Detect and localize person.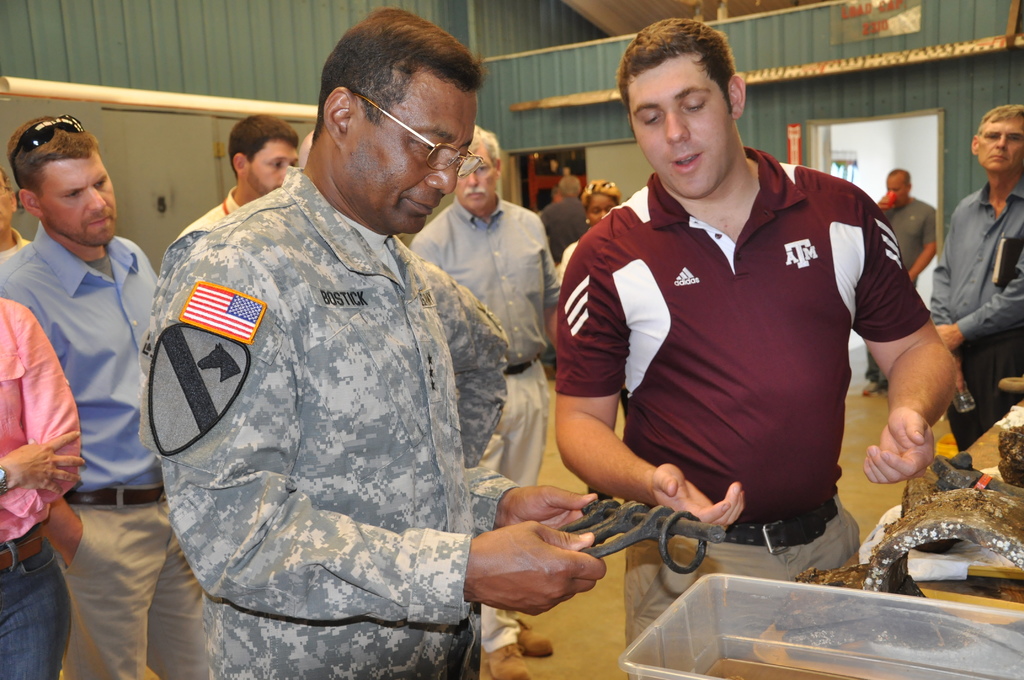
Localized at left=167, top=109, right=309, bottom=240.
